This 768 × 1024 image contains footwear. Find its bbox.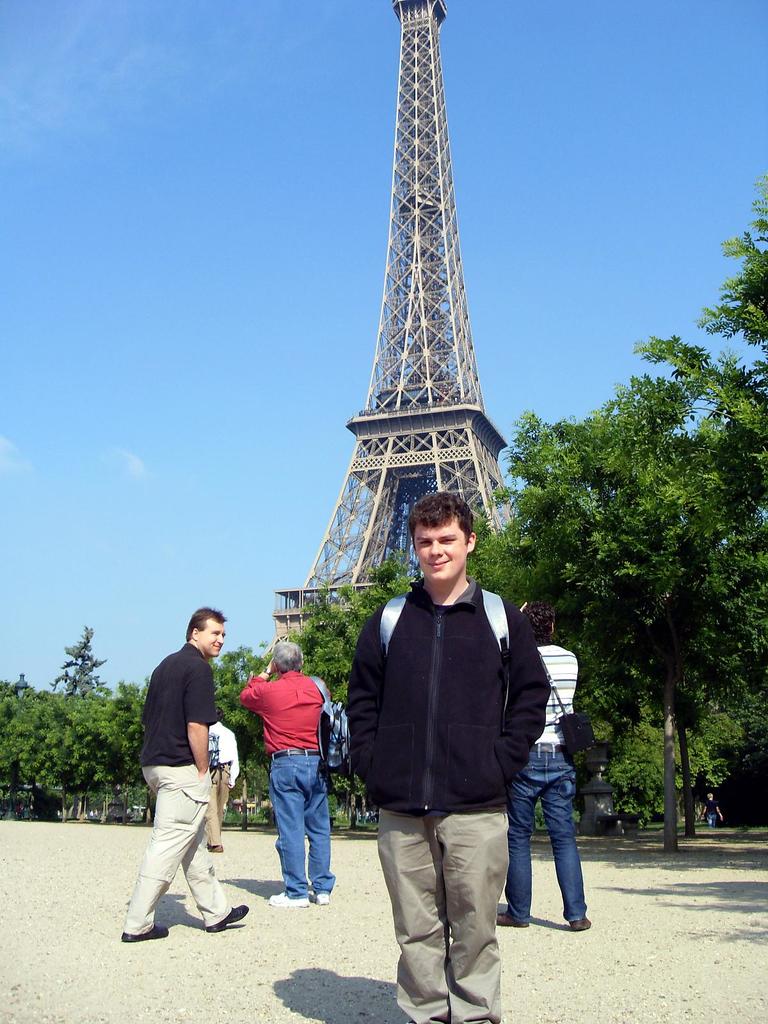
select_region(267, 893, 308, 904).
